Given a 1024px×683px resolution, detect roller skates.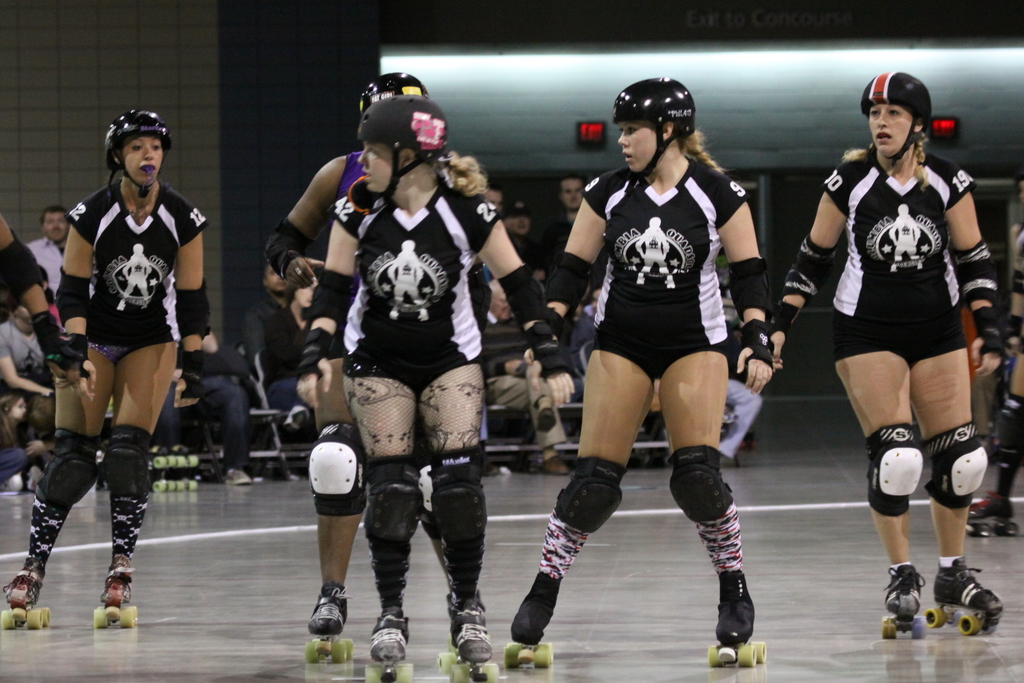
{"x1": 92, "y1": 555, "x2": 136, "y2": 630}.
